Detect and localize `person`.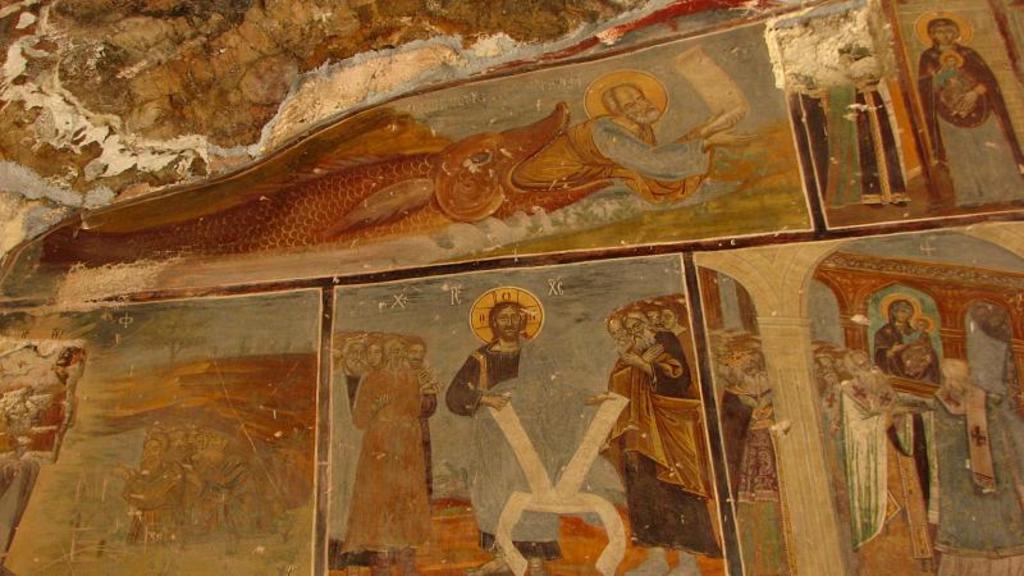
Localized at BBox(812, 356, 837, 485).
